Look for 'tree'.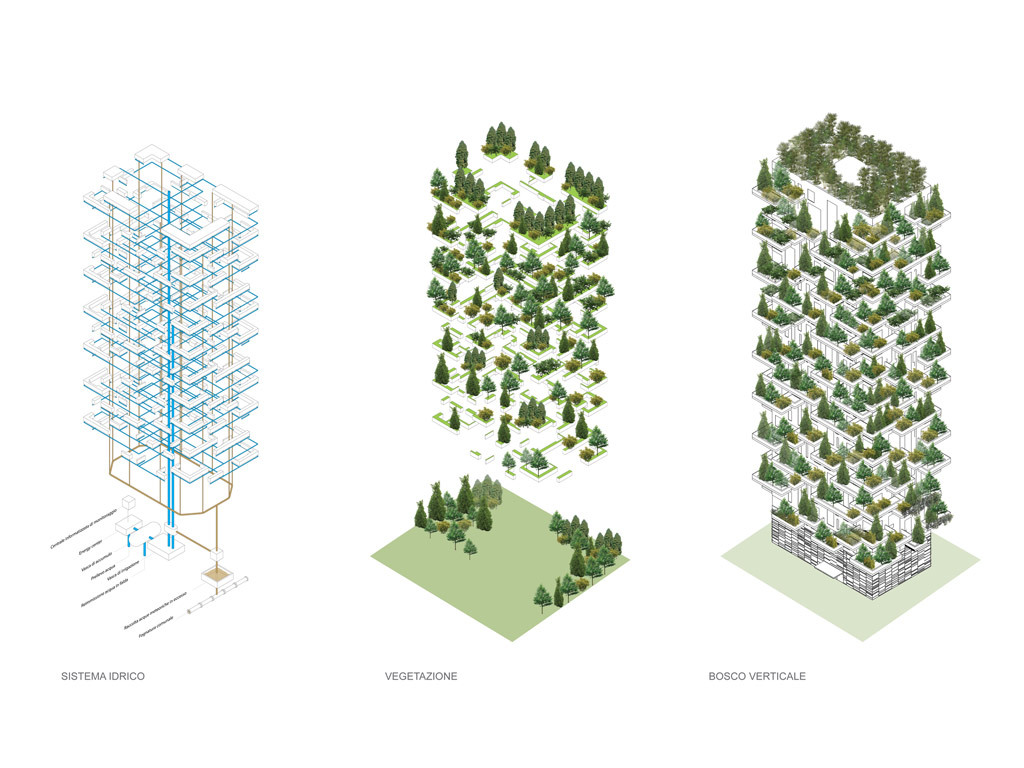
Found: left=490, top=265, right=516, bottom=292.
